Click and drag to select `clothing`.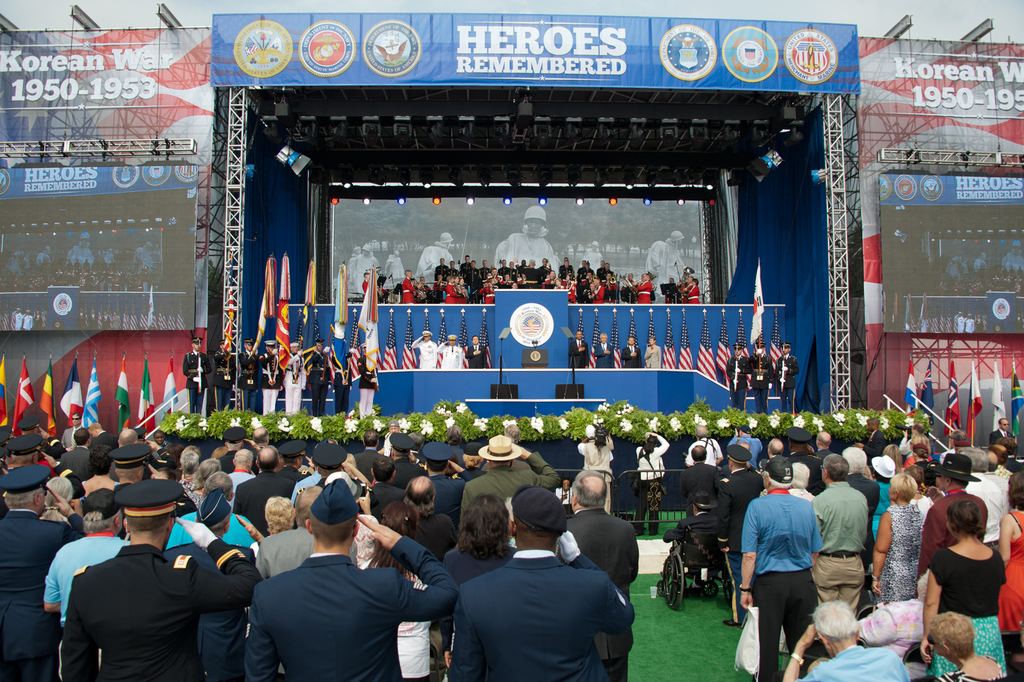
Selection: <region>737, 485, 821, 681</region>.
